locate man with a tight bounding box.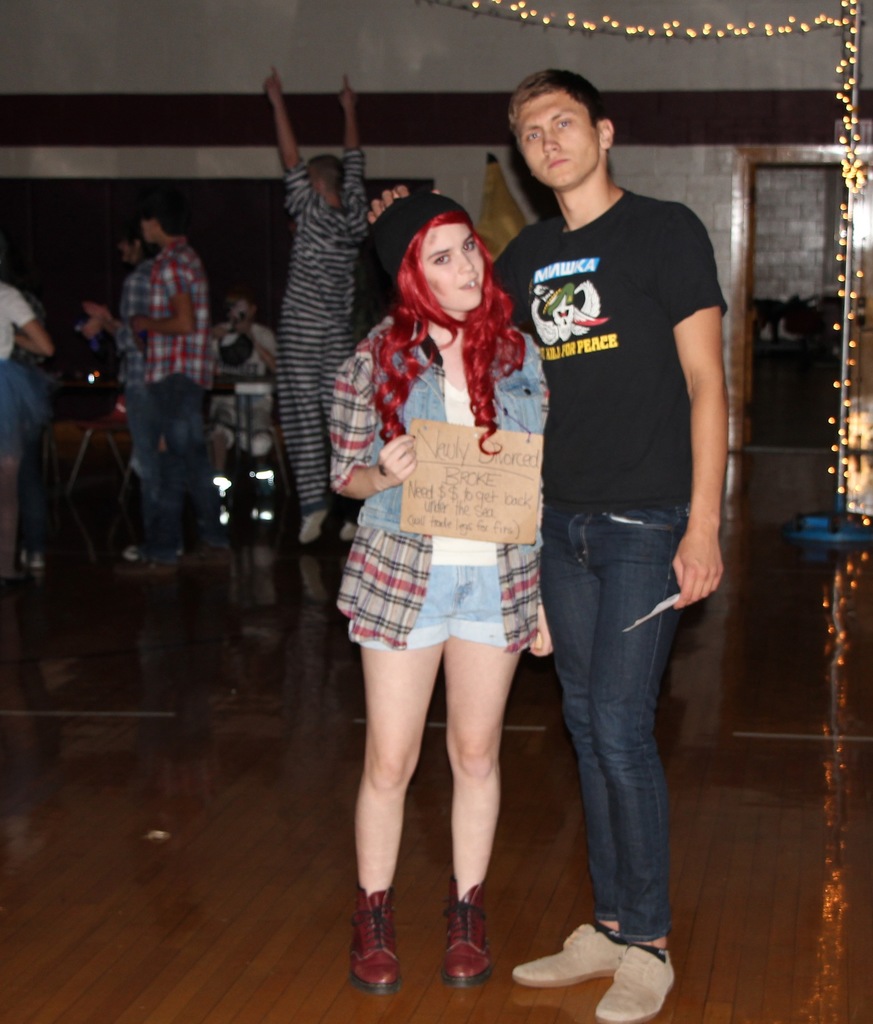
[362,68,747,1016].
